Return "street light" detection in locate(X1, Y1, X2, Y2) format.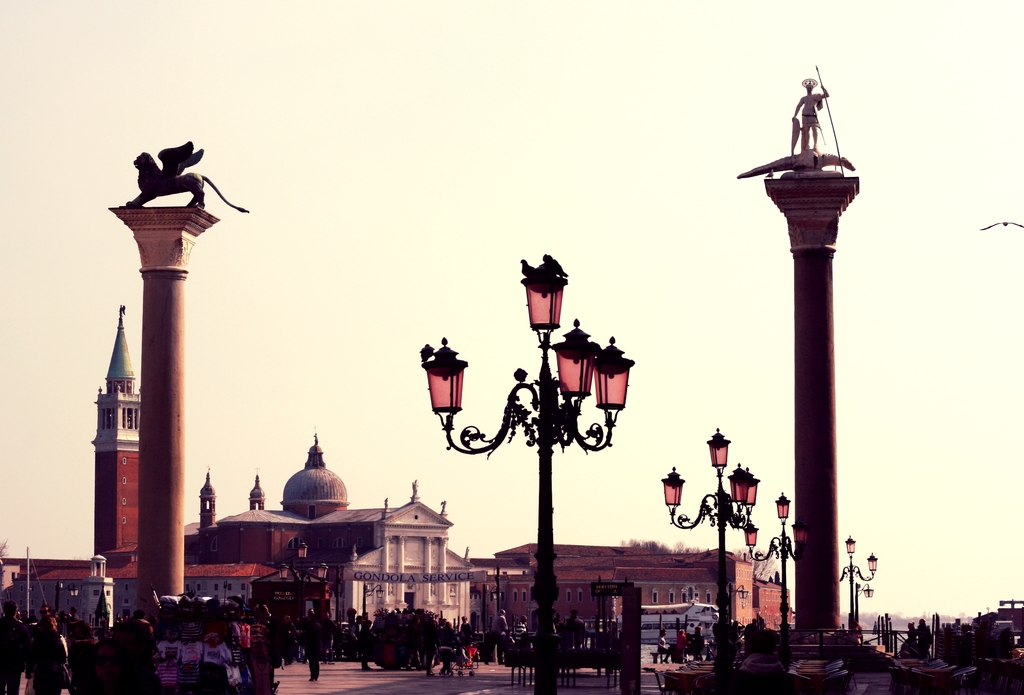
locate(856, 578, 877, 628).
